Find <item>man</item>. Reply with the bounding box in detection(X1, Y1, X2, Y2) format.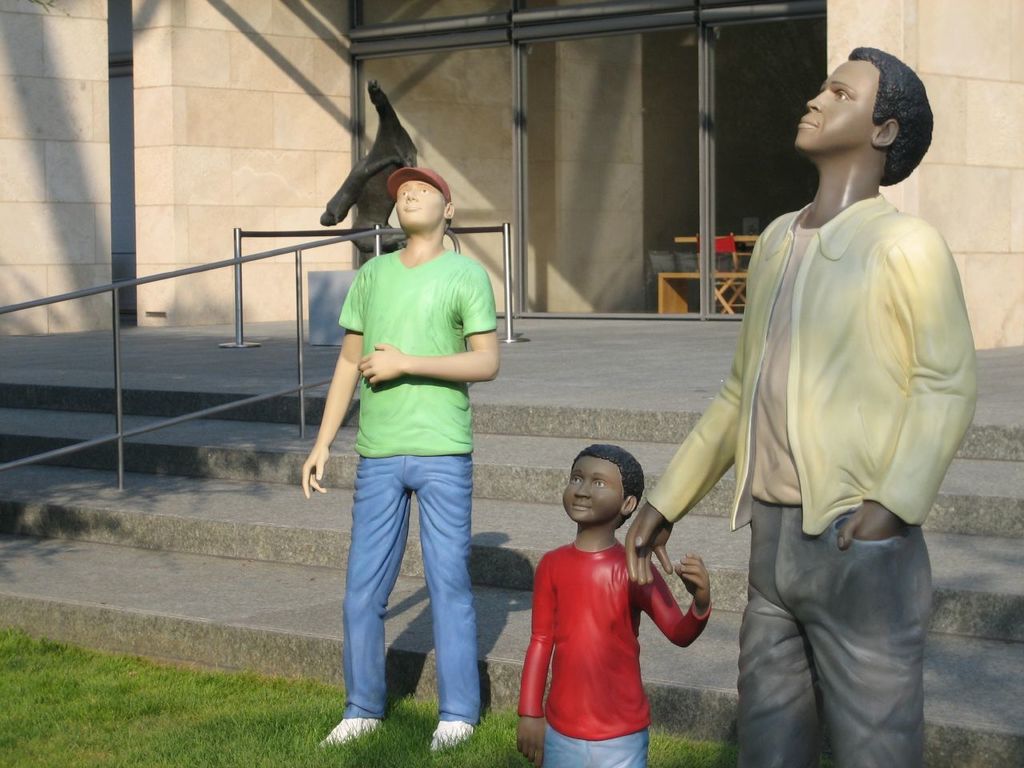
detection(614, 37, 983, 765).
